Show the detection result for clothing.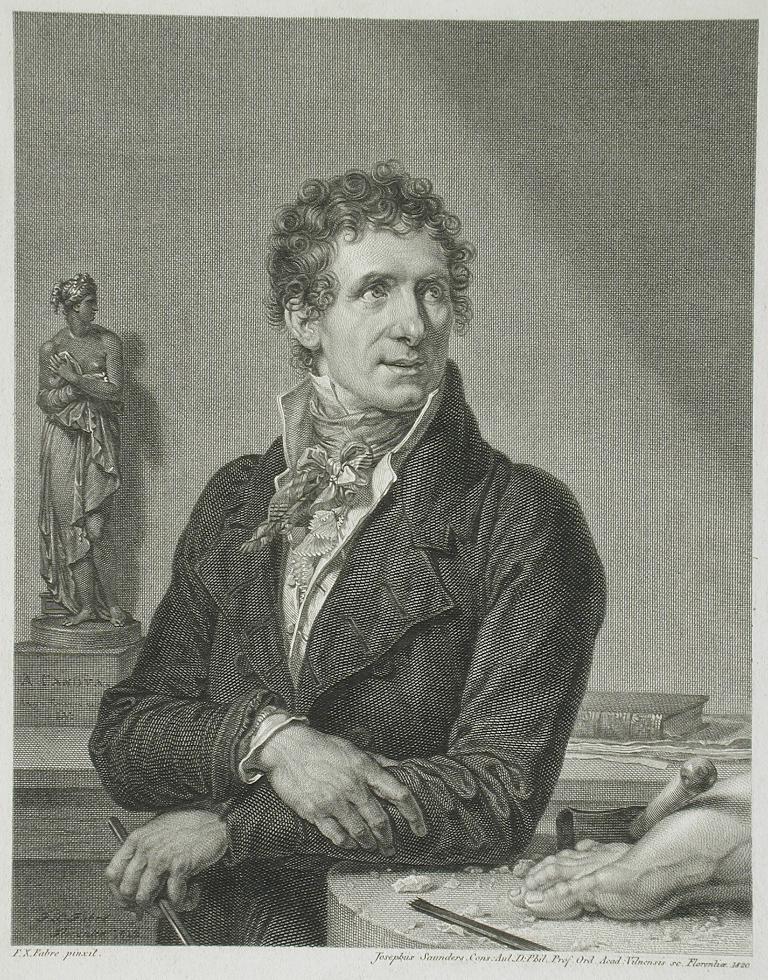
34,347,123,610.
